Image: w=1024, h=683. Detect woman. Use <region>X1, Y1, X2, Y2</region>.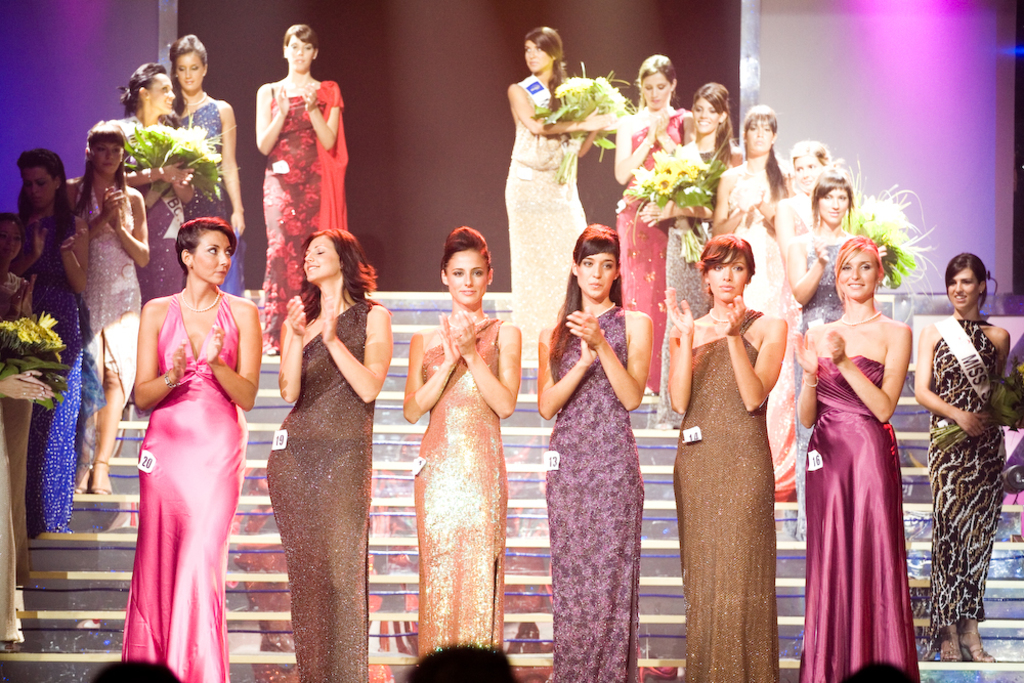
<region>791, 233, 912, 682</region>.
